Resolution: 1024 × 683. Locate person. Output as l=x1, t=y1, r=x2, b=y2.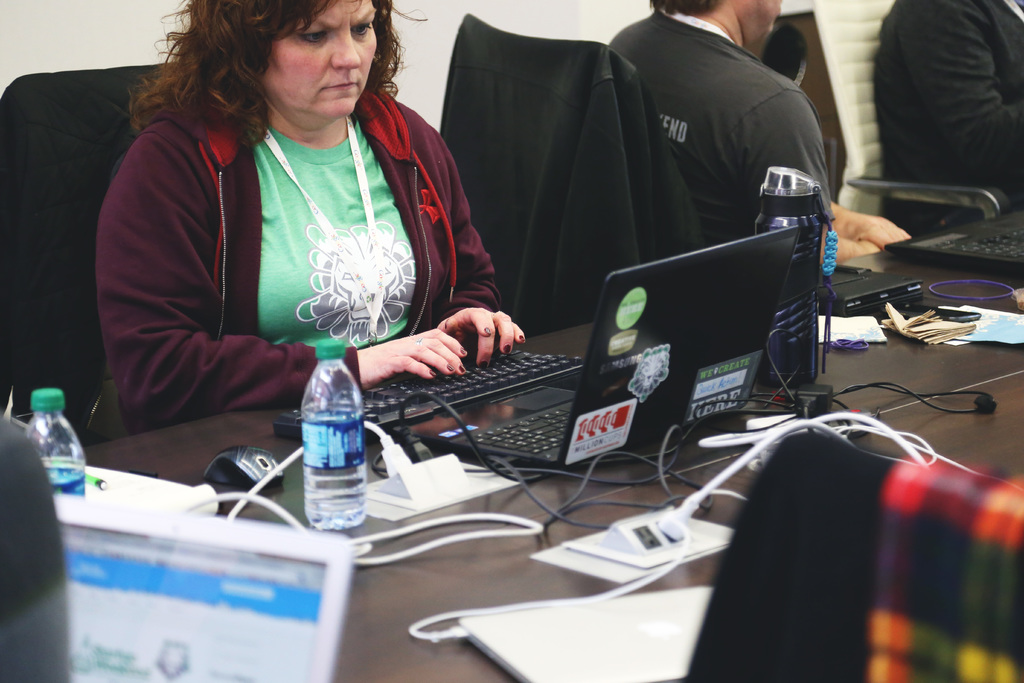
l=874, t=0, r=1023, b=236.
